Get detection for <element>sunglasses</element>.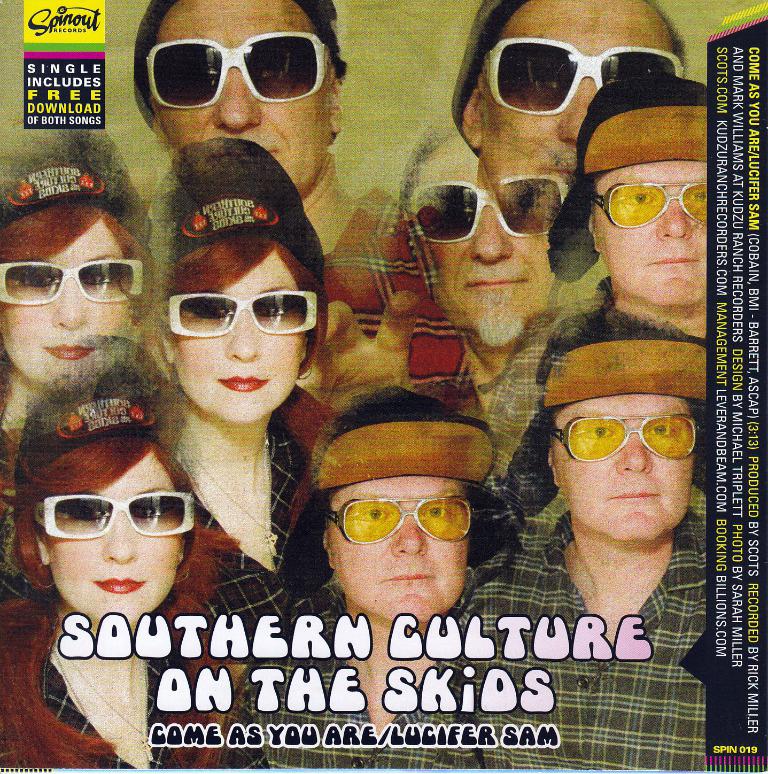
Detection: <box>474,39,684,116</box>.
